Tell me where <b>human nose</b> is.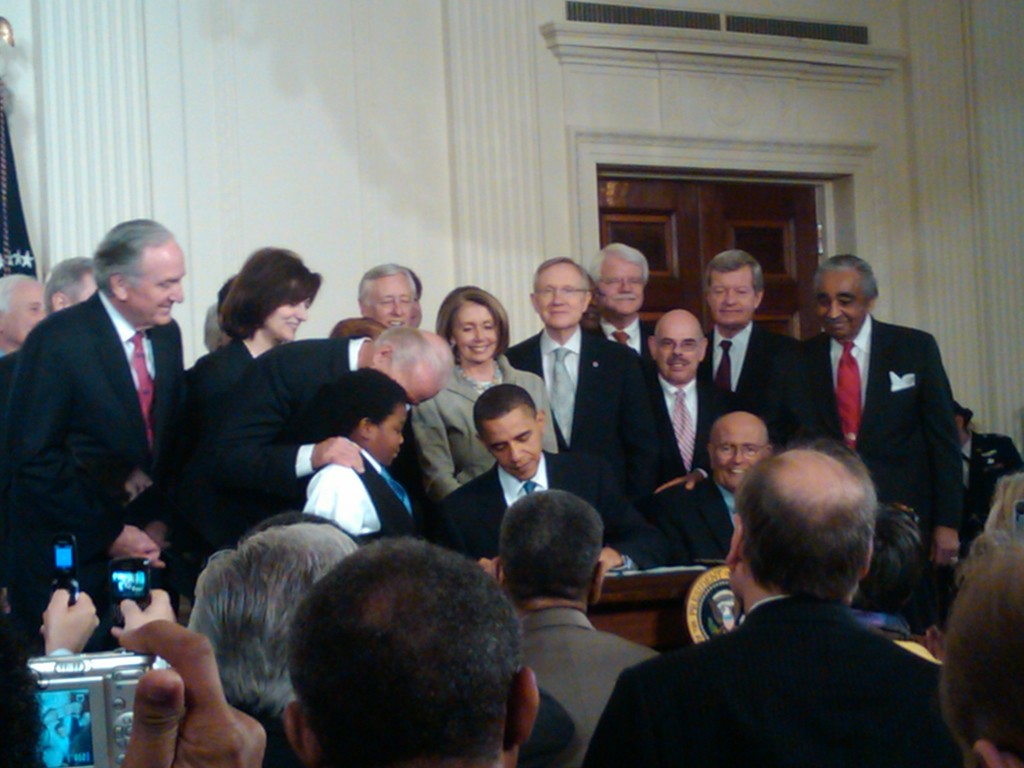
<b>human nose</b> is at box(473, 326, 485, 342).
